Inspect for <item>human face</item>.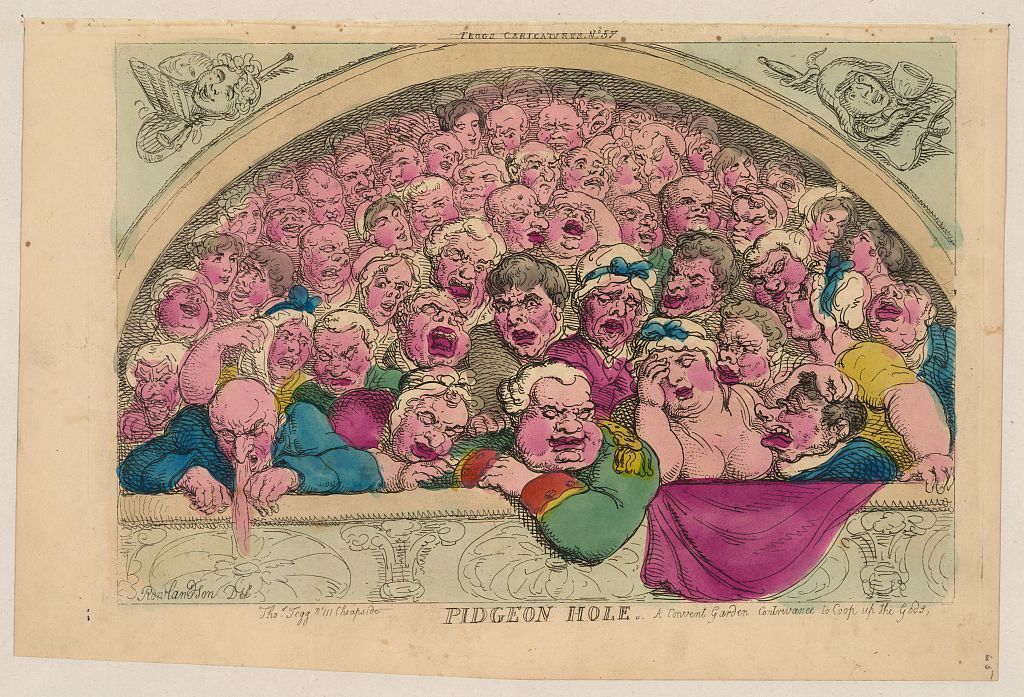
Inspection: 199,245,238,292.
